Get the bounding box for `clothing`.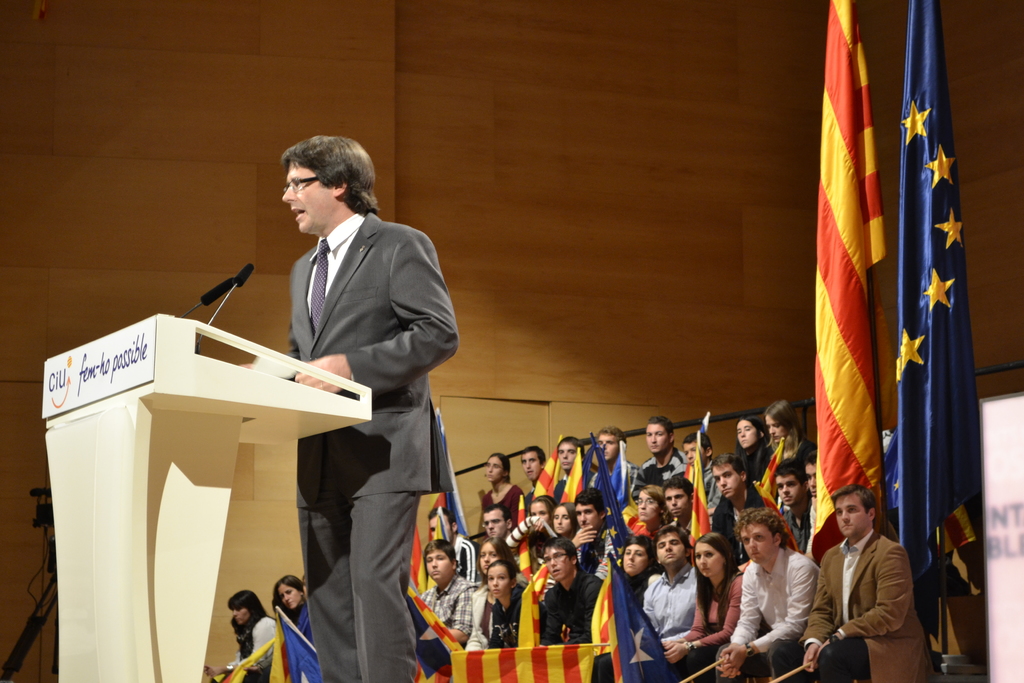
locate(577, 527, 618, 578).
